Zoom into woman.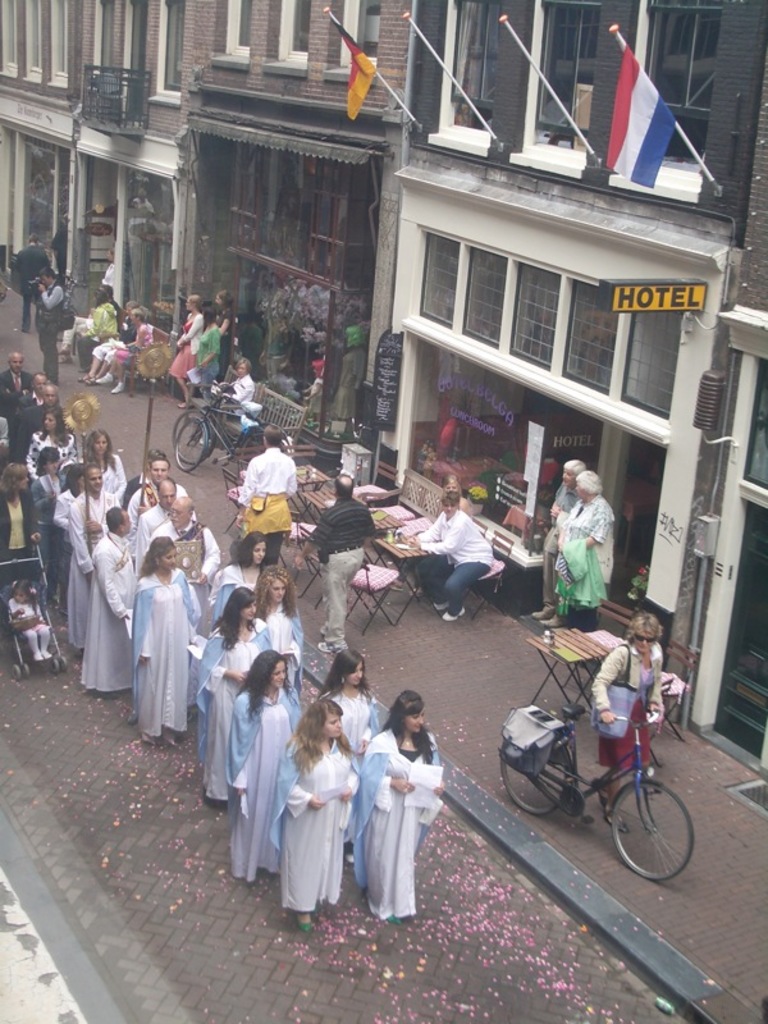
Zoom target: <bbox>315, 652, 383, 854</bbox>.
